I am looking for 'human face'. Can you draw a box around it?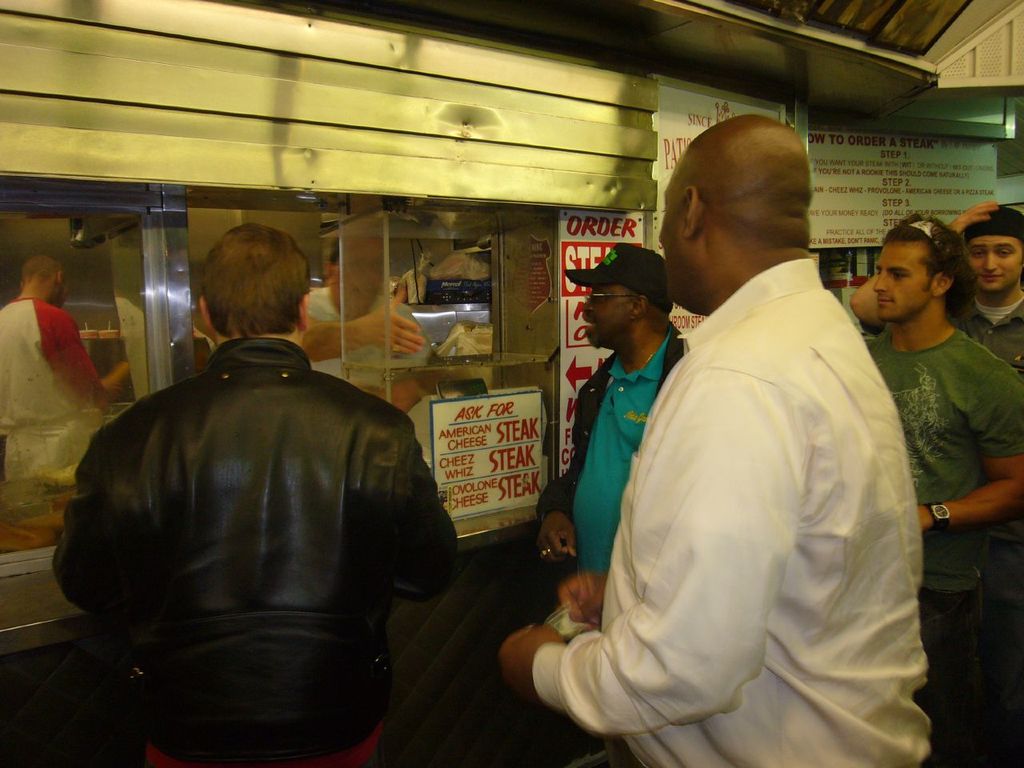
Sure, the bounding box is <box>658,163,686,309</box>.
